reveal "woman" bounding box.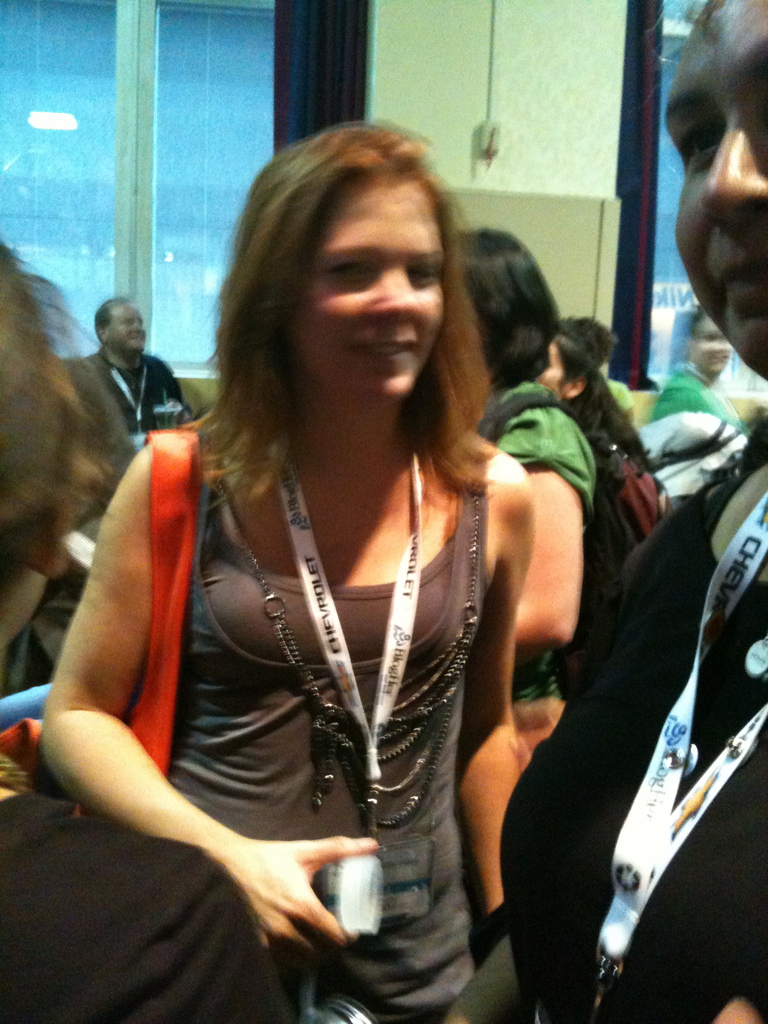
Revealed: bbox=(446, 234, 584, 776).
